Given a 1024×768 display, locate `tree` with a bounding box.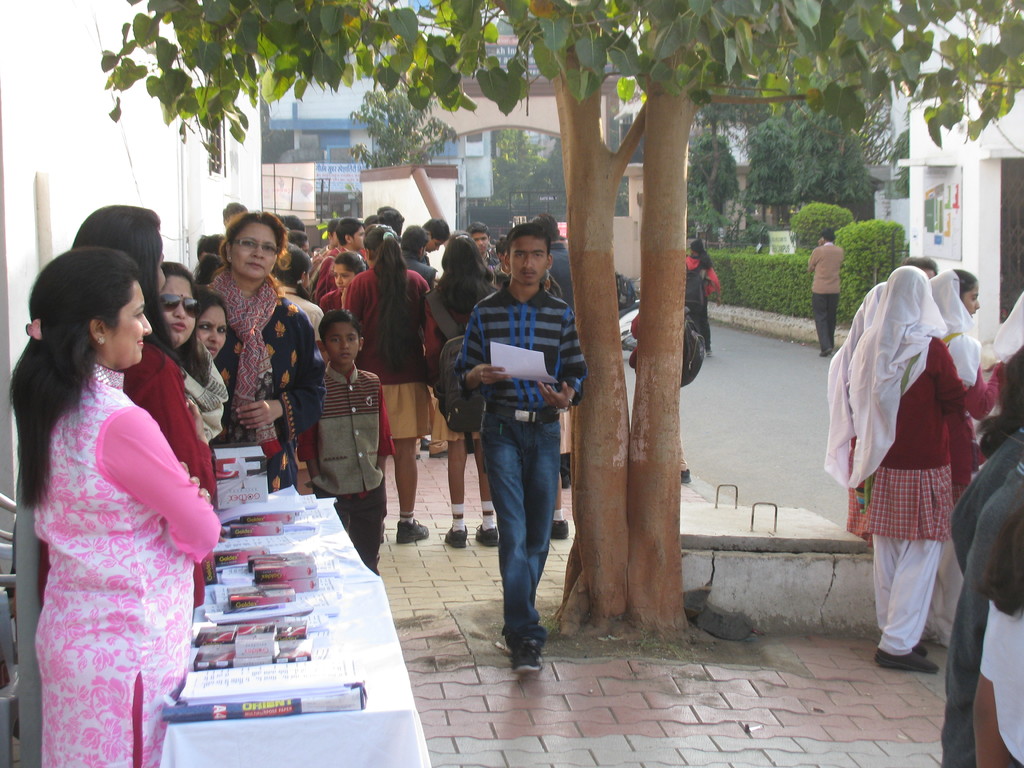
Located: [349, 79, 460, 170].
